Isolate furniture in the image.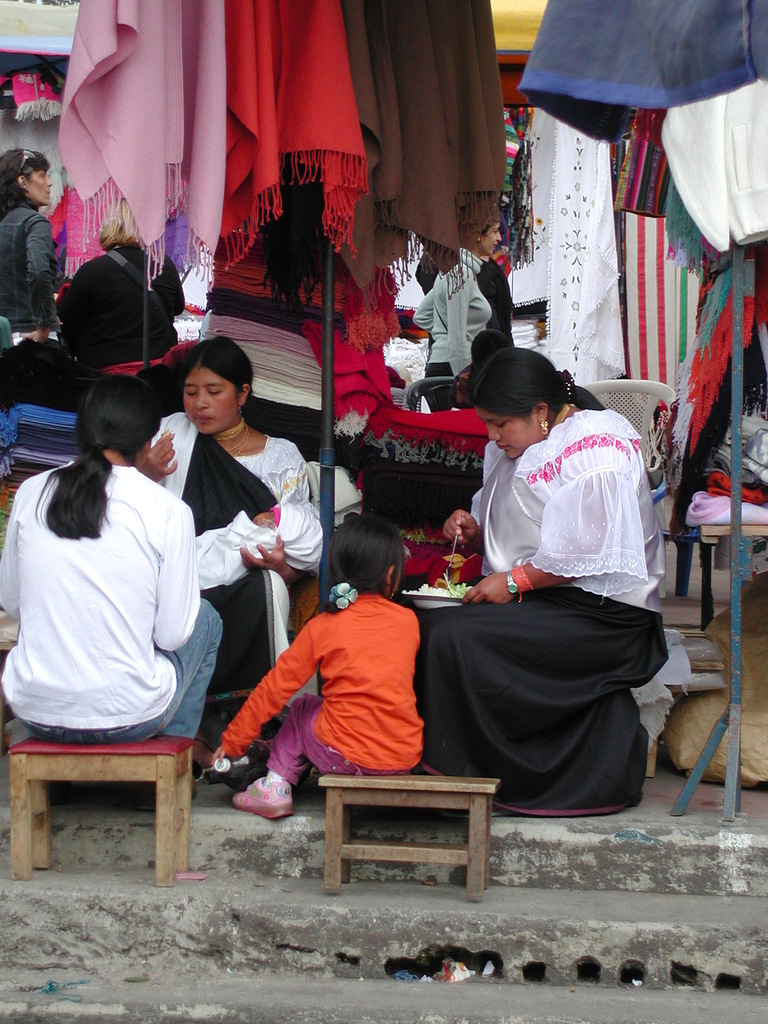
Isolated region: (x1=403, y1=380, x2=469, y2=412).
